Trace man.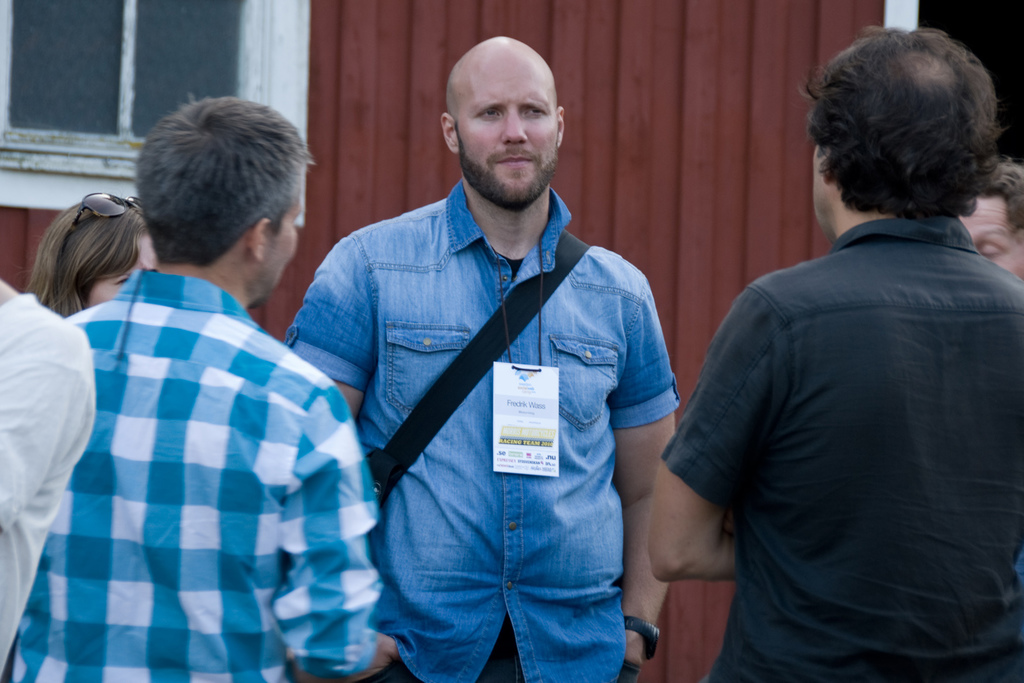
Traced to 956 163 1023 281.
